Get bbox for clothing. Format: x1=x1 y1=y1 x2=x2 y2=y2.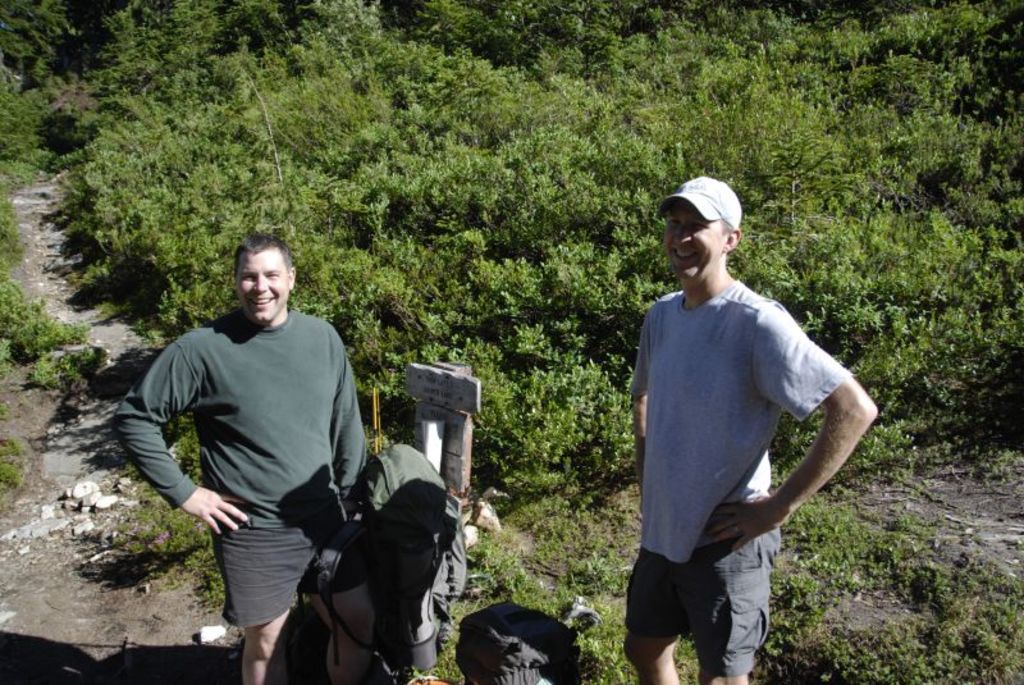
x1=111 y1=306 x2=371 y2=630.
